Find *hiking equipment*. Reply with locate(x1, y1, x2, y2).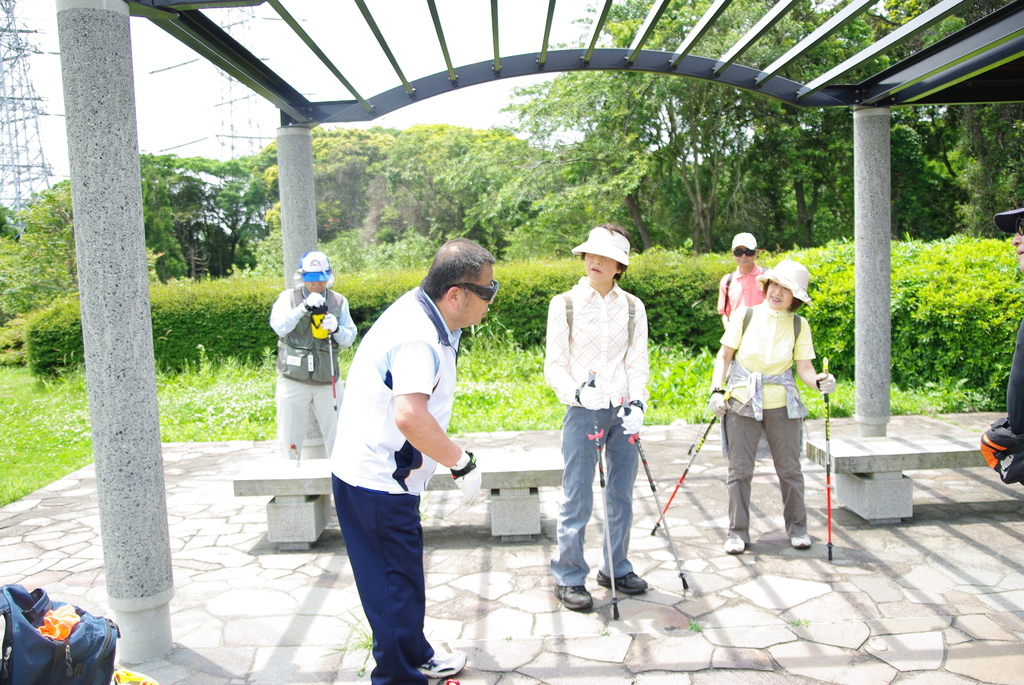
locate(615, 390, 692, 592).
